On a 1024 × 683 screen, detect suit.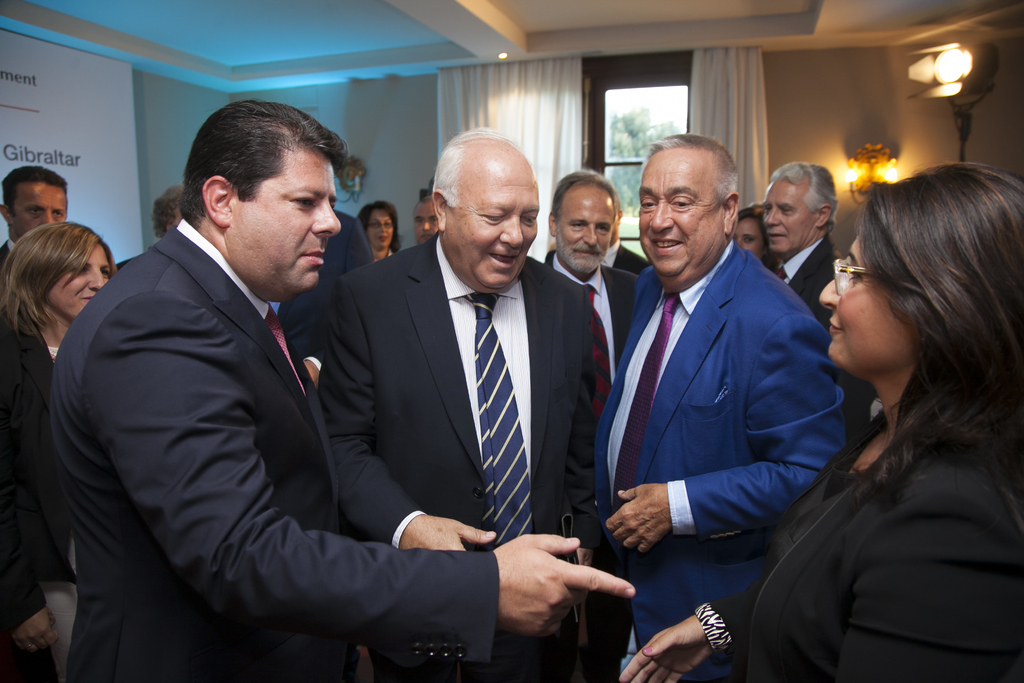
<region>582, 233, 850, 682</region>.
